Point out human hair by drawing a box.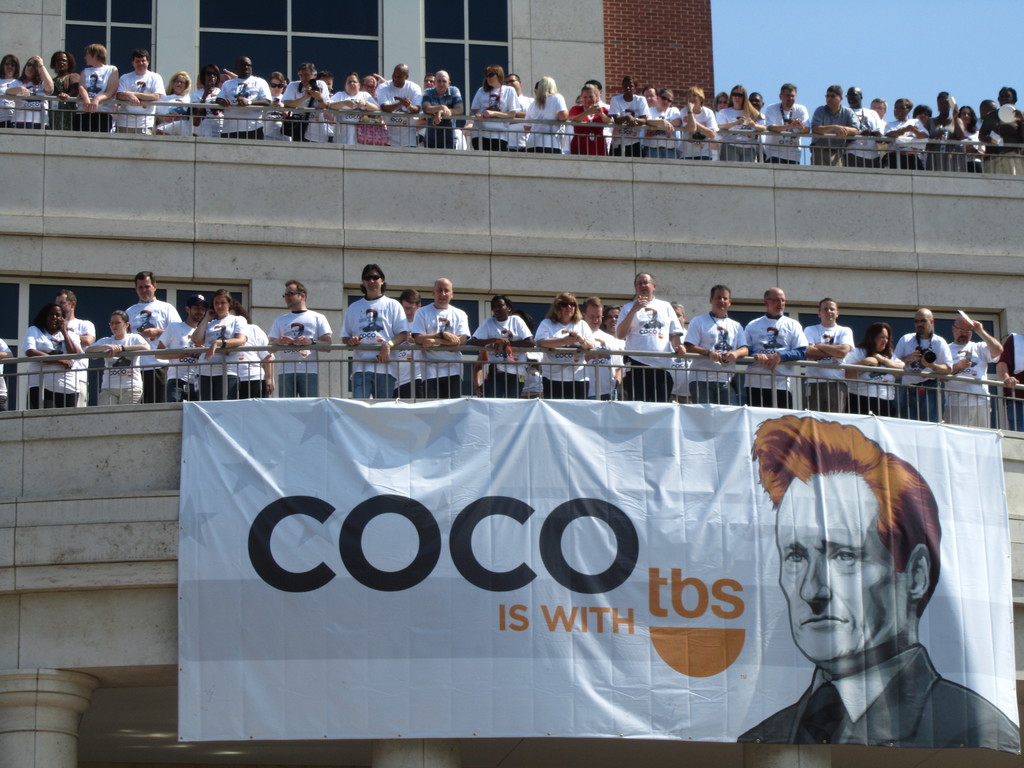
718:324:728:332.
